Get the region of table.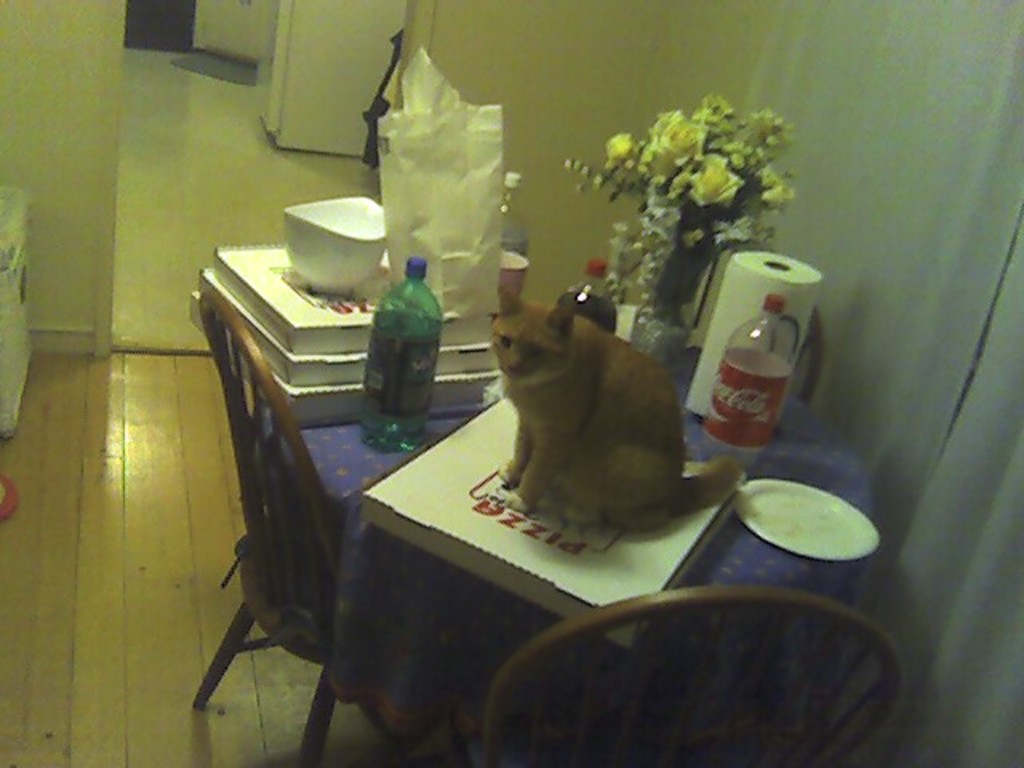
(190, 211, 891, 720).
